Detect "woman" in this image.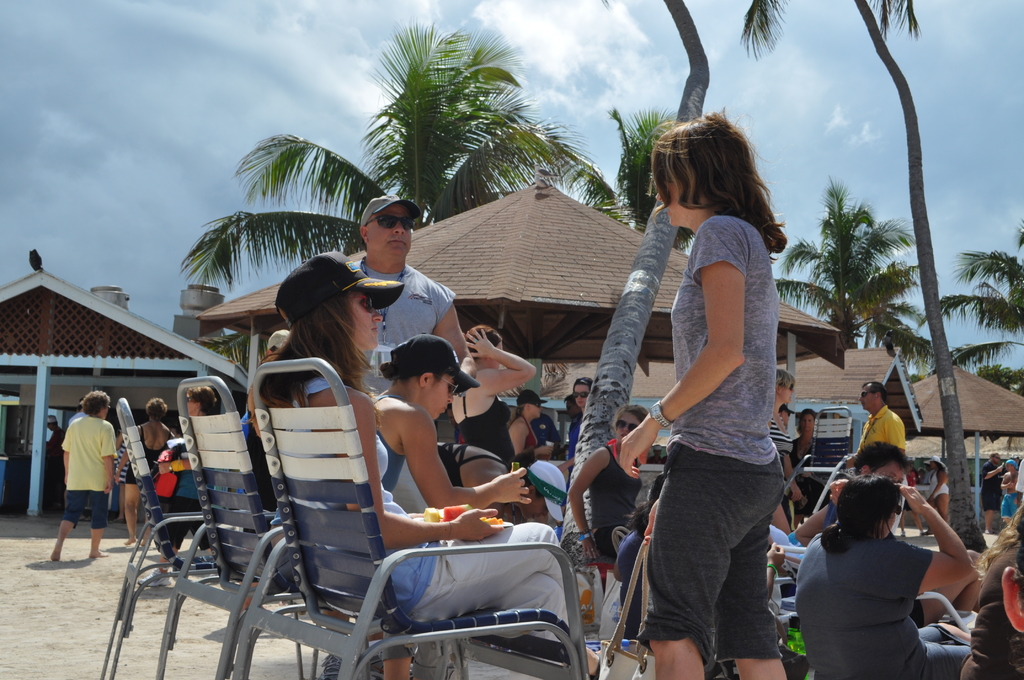
Detection: l=114, t=397, r=178, b=548.
